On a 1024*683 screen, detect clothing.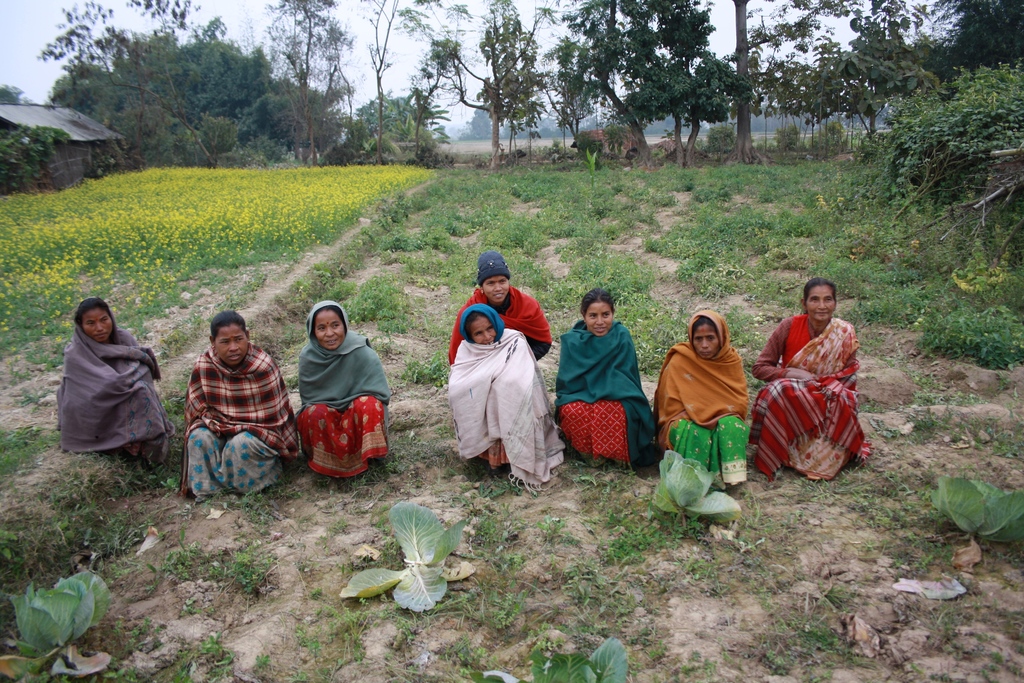
box=[652, 309, 749, 490].
